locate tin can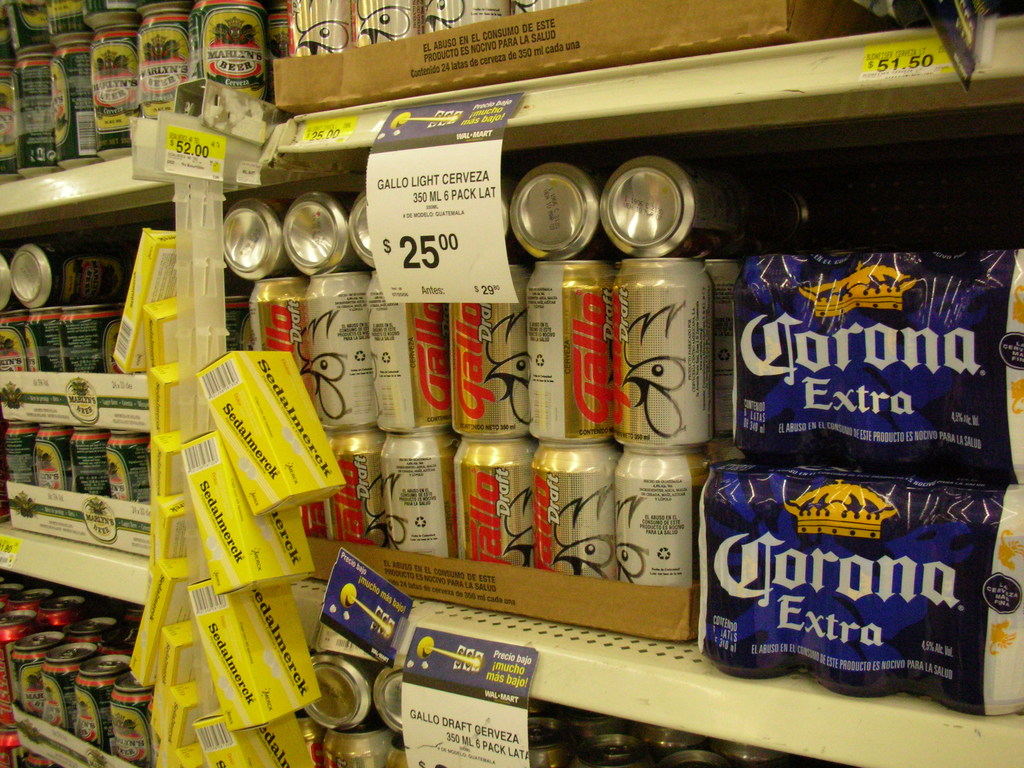
crop(448, 262, 527, 442)
